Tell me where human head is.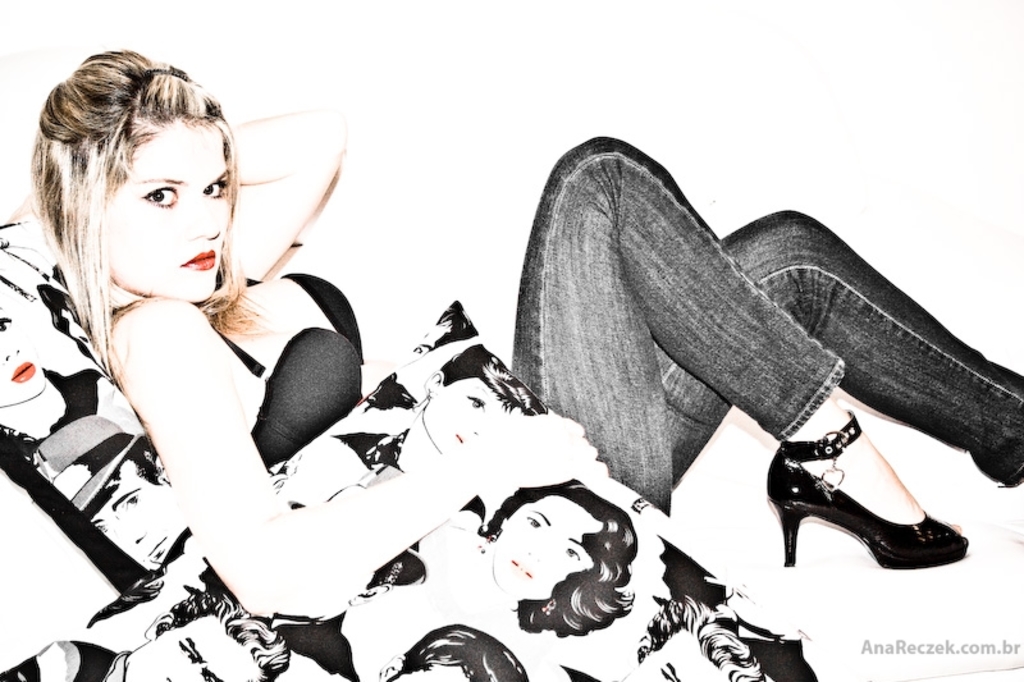
human head is at 370/624/526/681.
